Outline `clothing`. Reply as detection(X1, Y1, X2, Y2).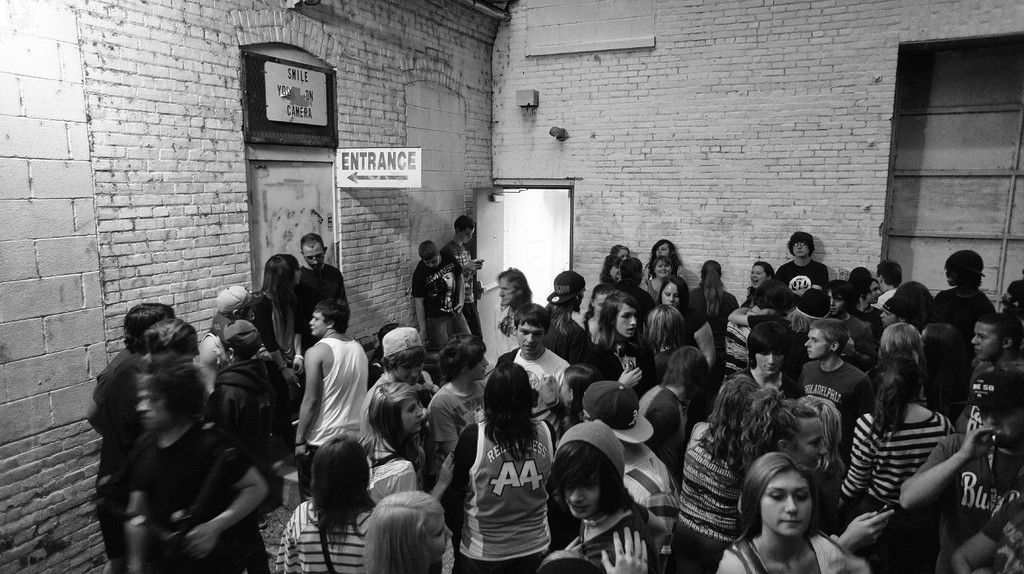
detection(296, 266, 347, 346).
